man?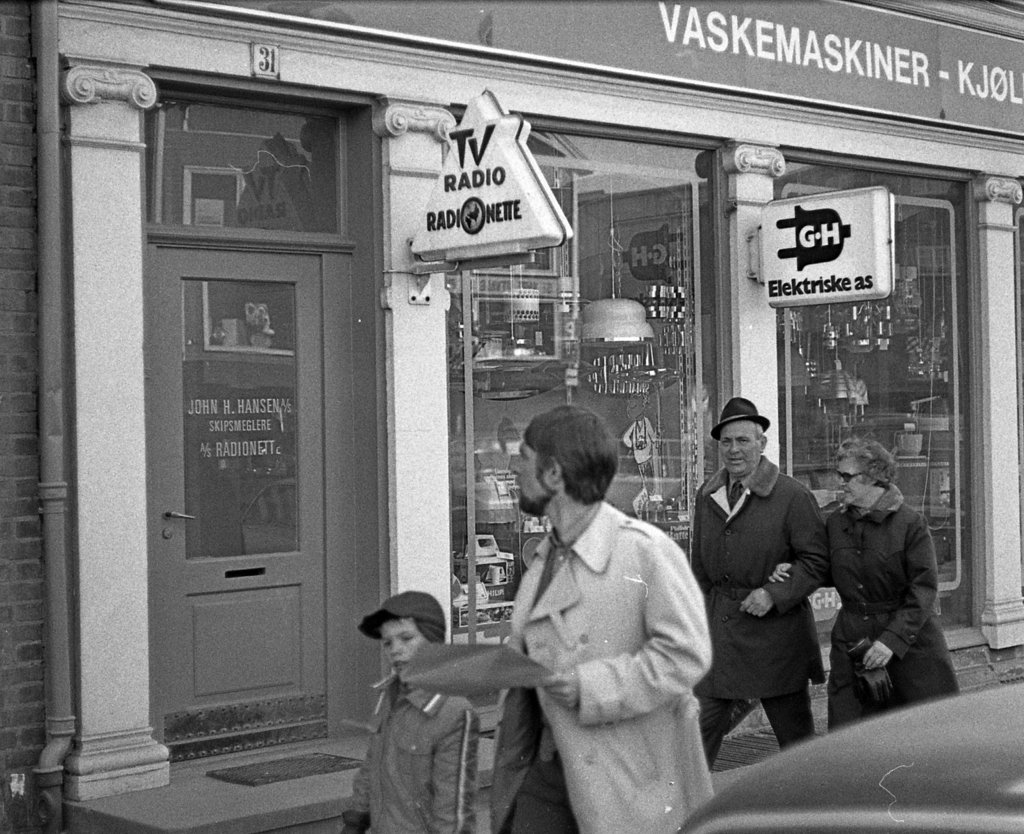
682, 403, 847, 776
